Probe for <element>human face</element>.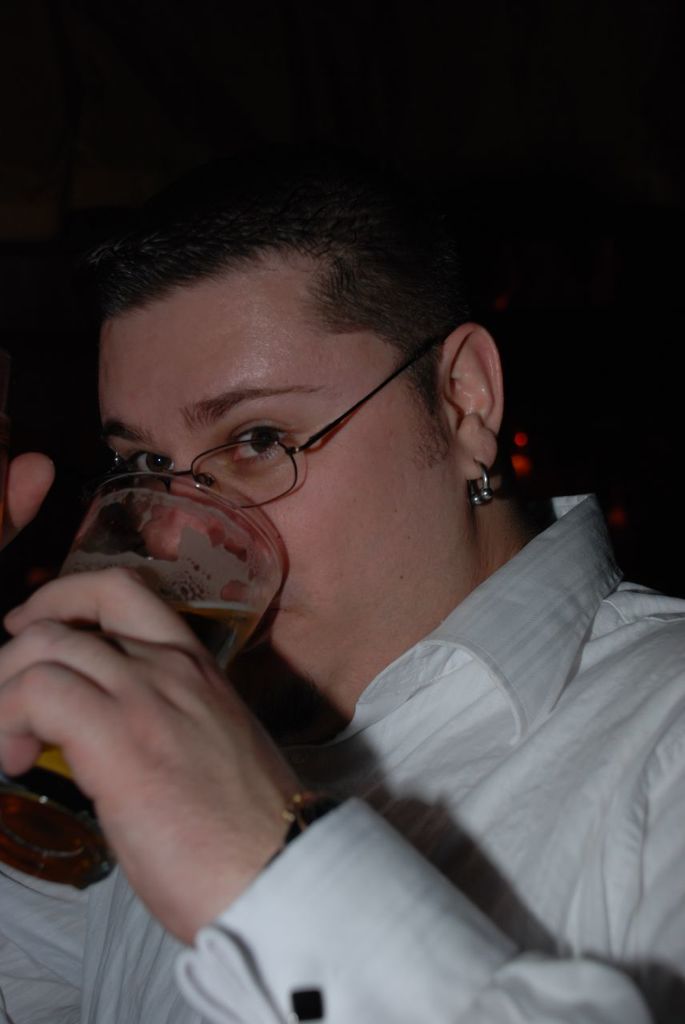
Probe result: detection(86, 271, 447, 690).
